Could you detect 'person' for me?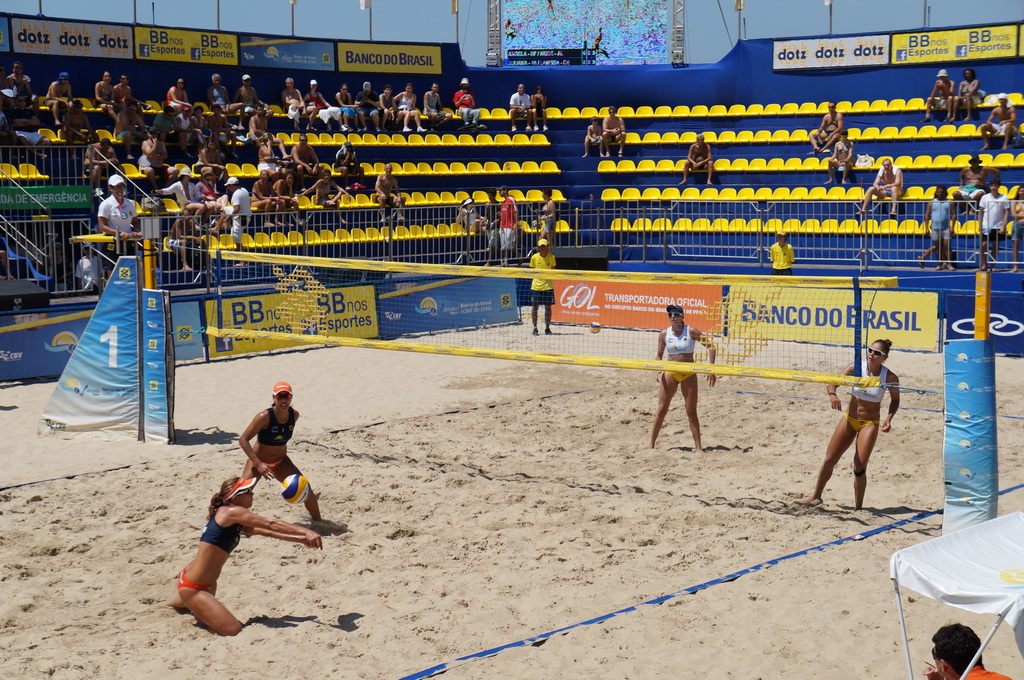
Detection result: l=578, t=113, r=605, b=156.
